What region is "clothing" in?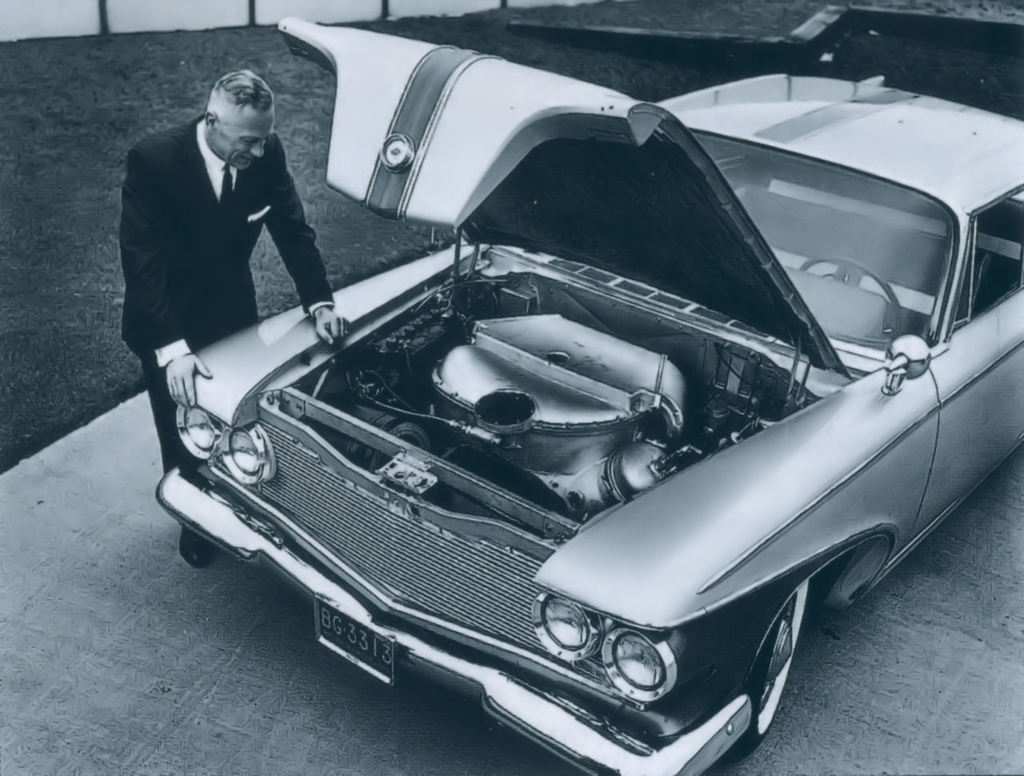
[left=107, top=79, right=338, bottom=368].
